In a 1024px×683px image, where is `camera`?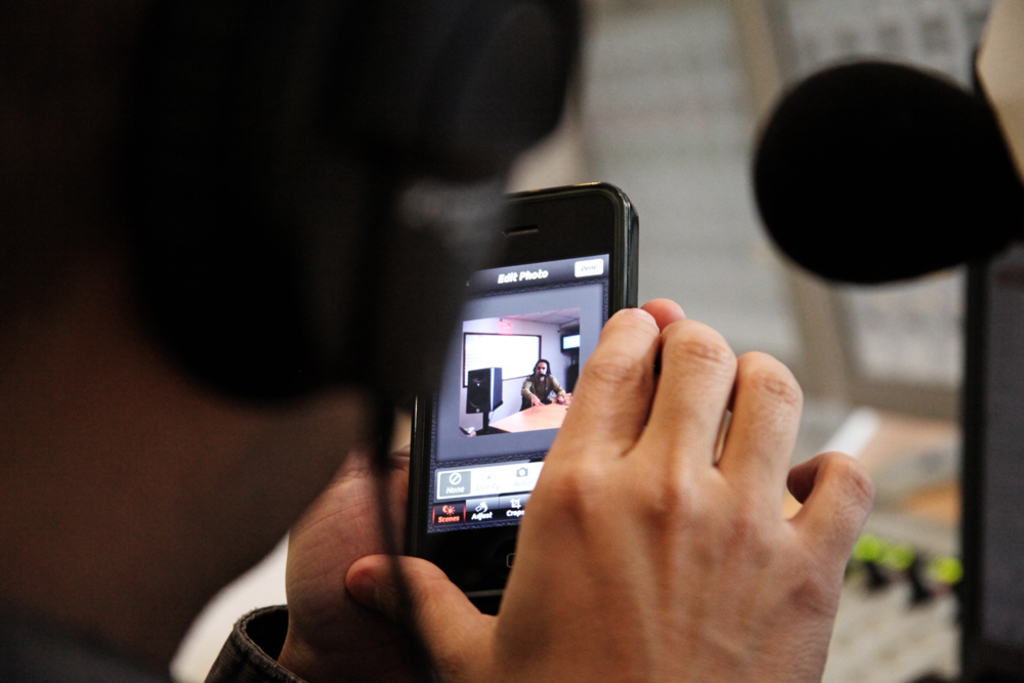
bbox=(421, 193, 653, 597).
